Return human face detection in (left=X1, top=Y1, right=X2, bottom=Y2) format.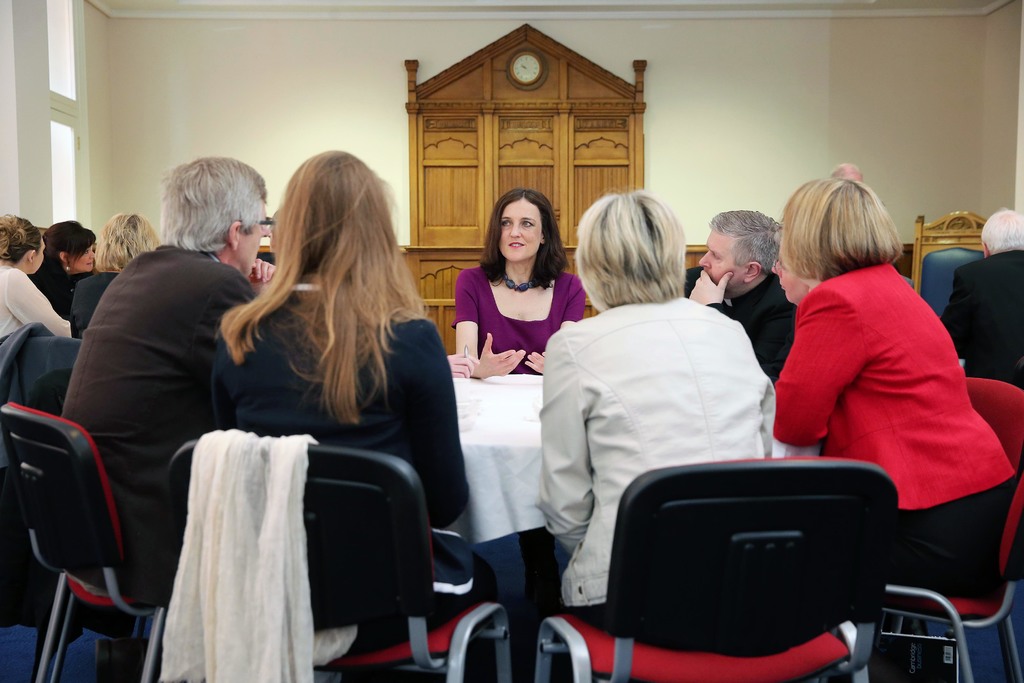
(left=705, top=225, right=740, bottom=280).
